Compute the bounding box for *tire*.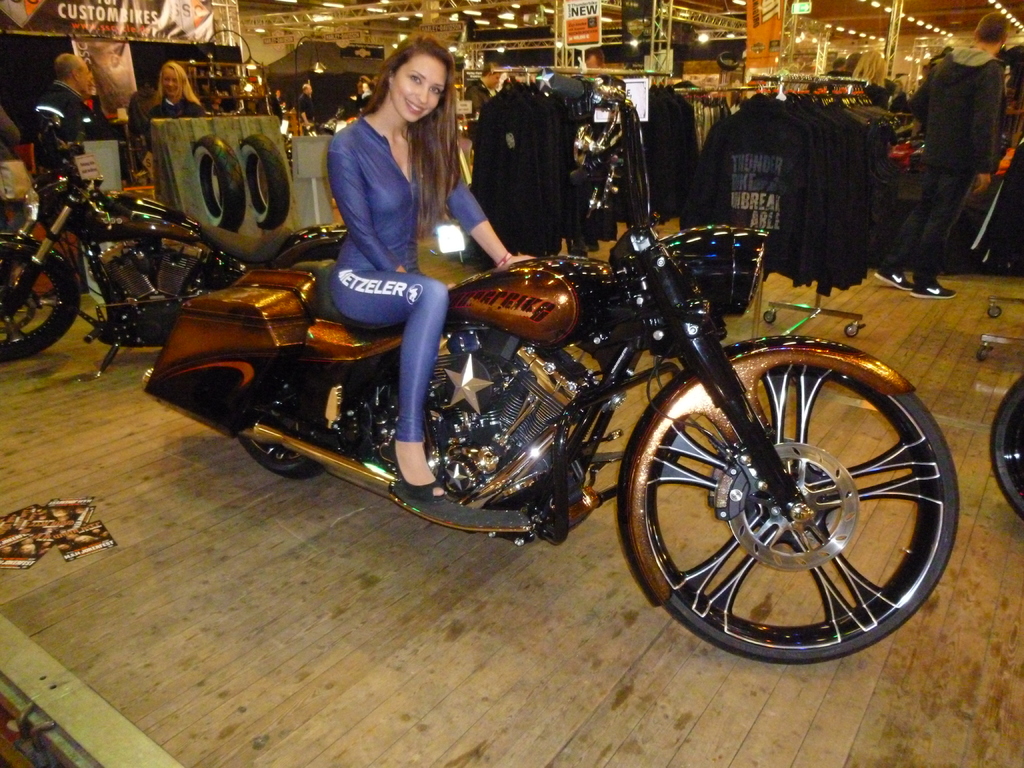
locate(0, 250, 80, 359).
